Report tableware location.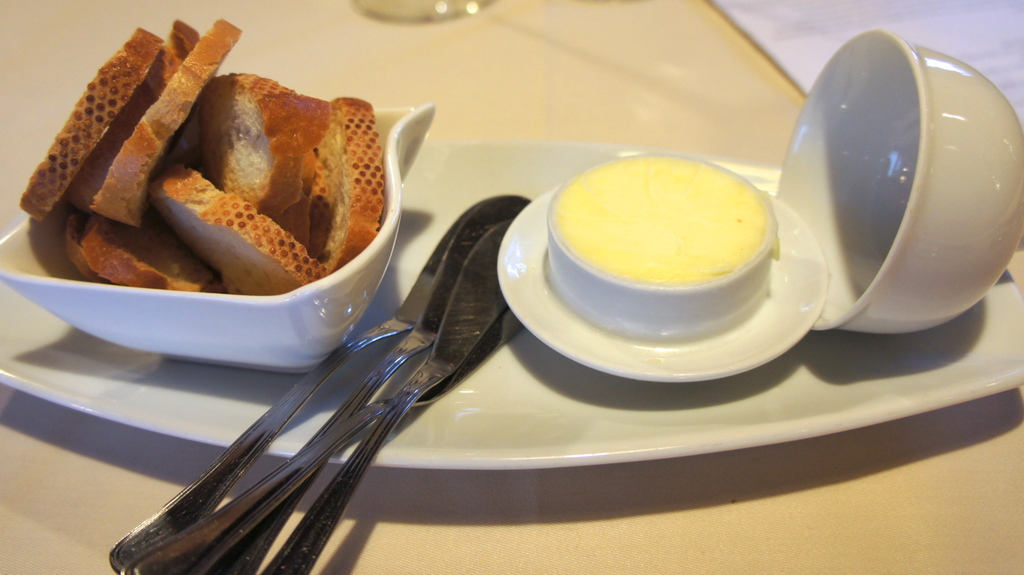
Report: x1=0 y1=140 x2=1023 y2=467.
